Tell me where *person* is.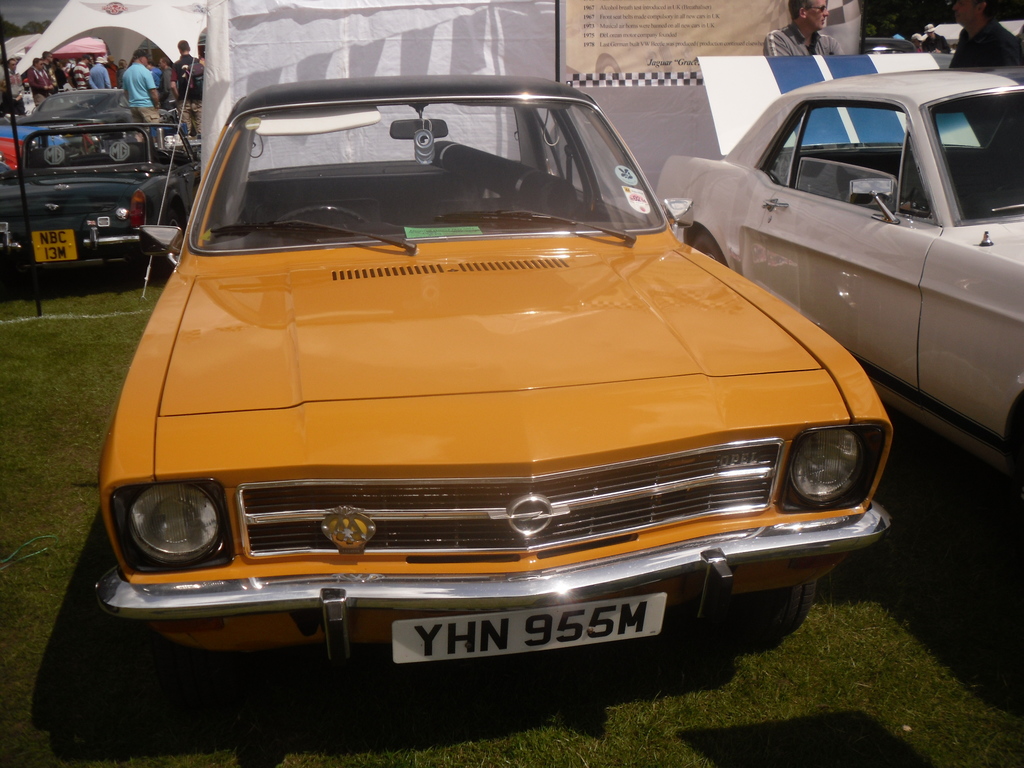
*person* is at Rect(947, 0, 1023, 70).
